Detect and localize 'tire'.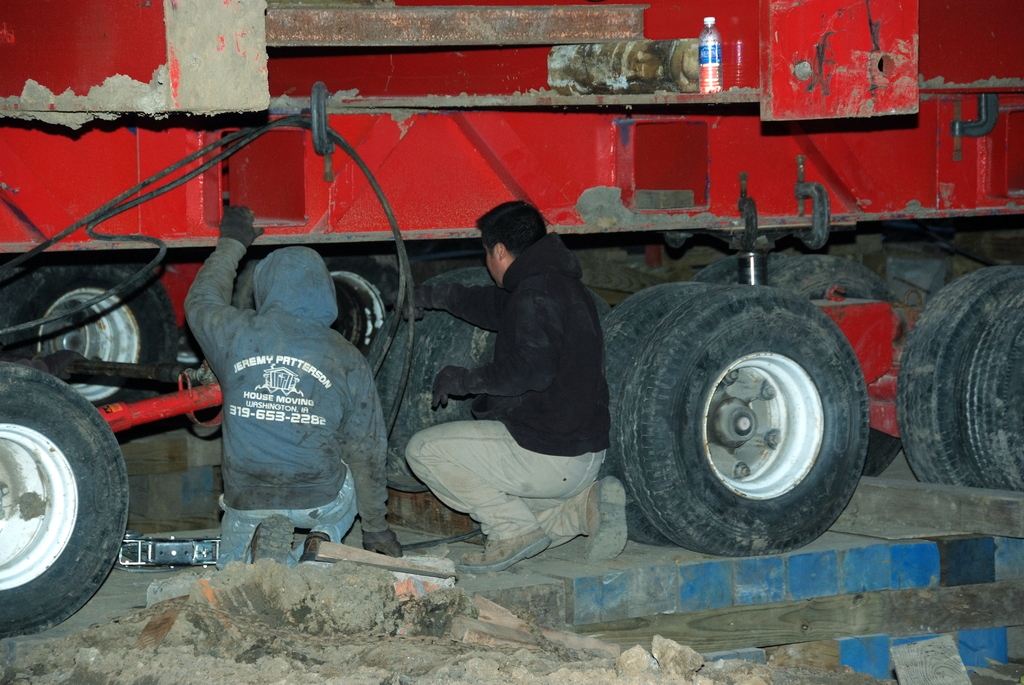
Localized at 897:266:1023:487.
